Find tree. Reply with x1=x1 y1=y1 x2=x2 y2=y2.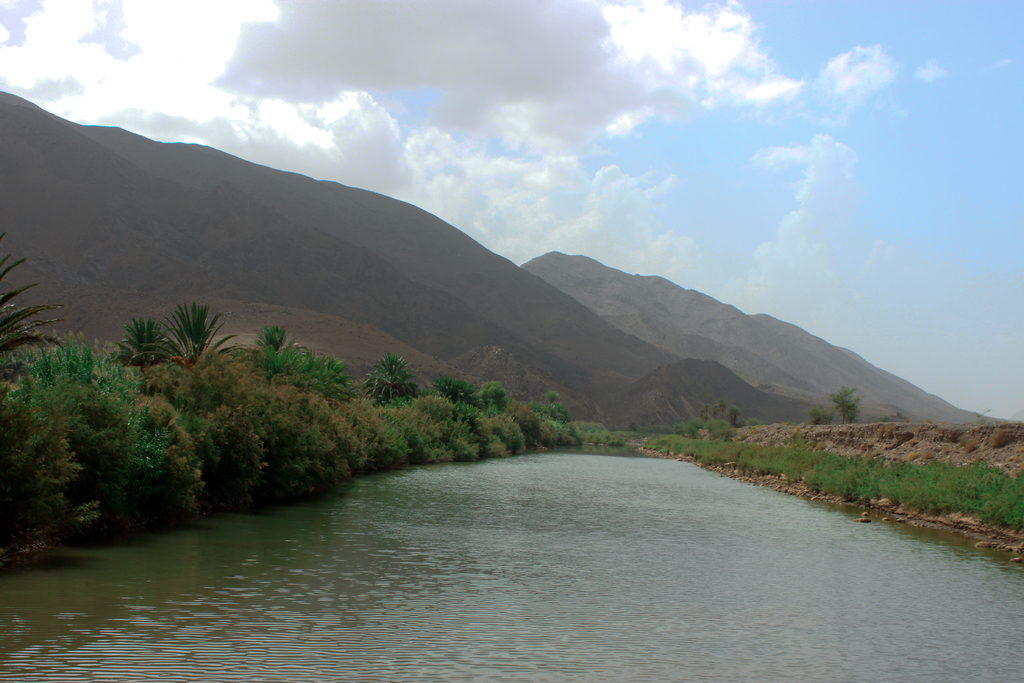
x1=698 y1=406 x2=712 y2=422.
